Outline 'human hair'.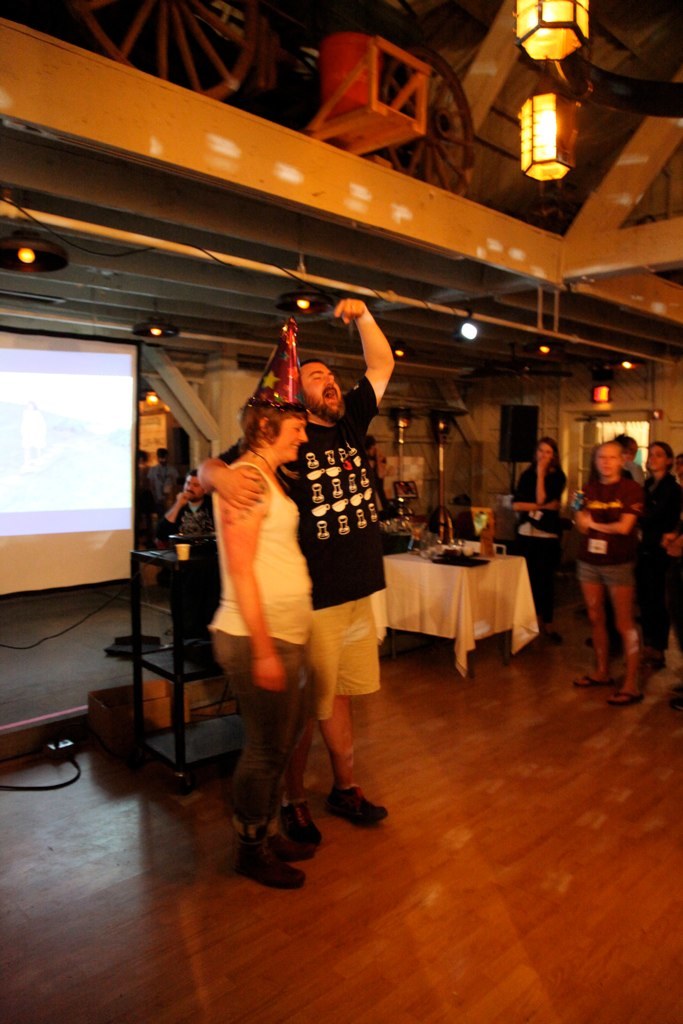
Outline: [x1=646, y1=440, x2=676, y2=473].
